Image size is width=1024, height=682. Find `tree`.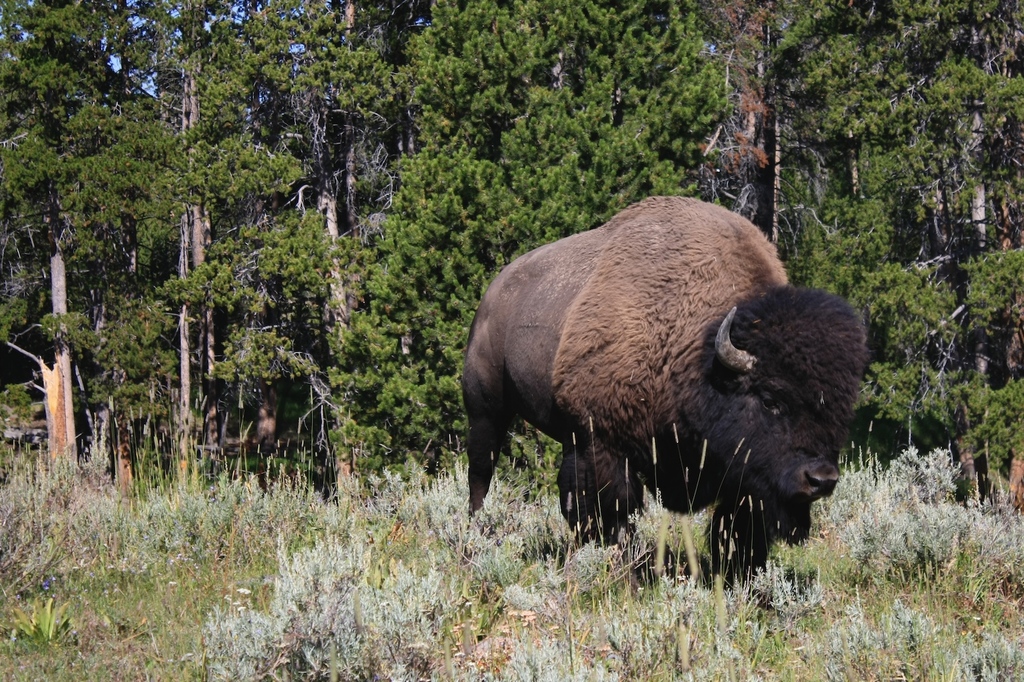
[646, 0, 784, 253].
